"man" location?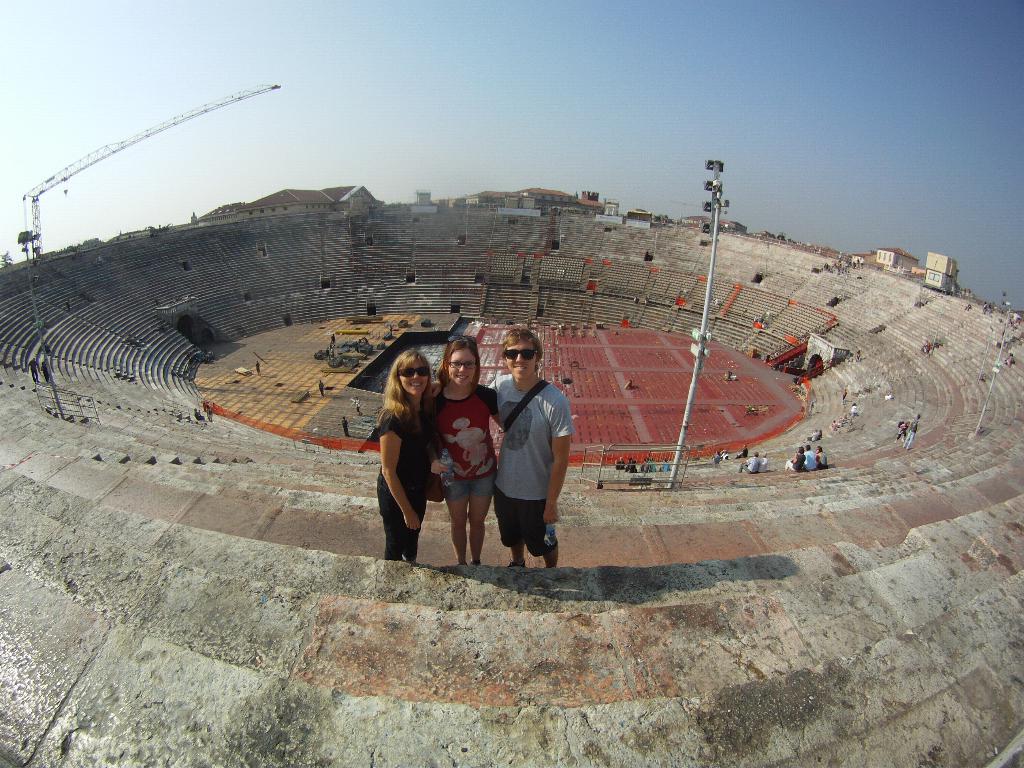
353/396/364/417
